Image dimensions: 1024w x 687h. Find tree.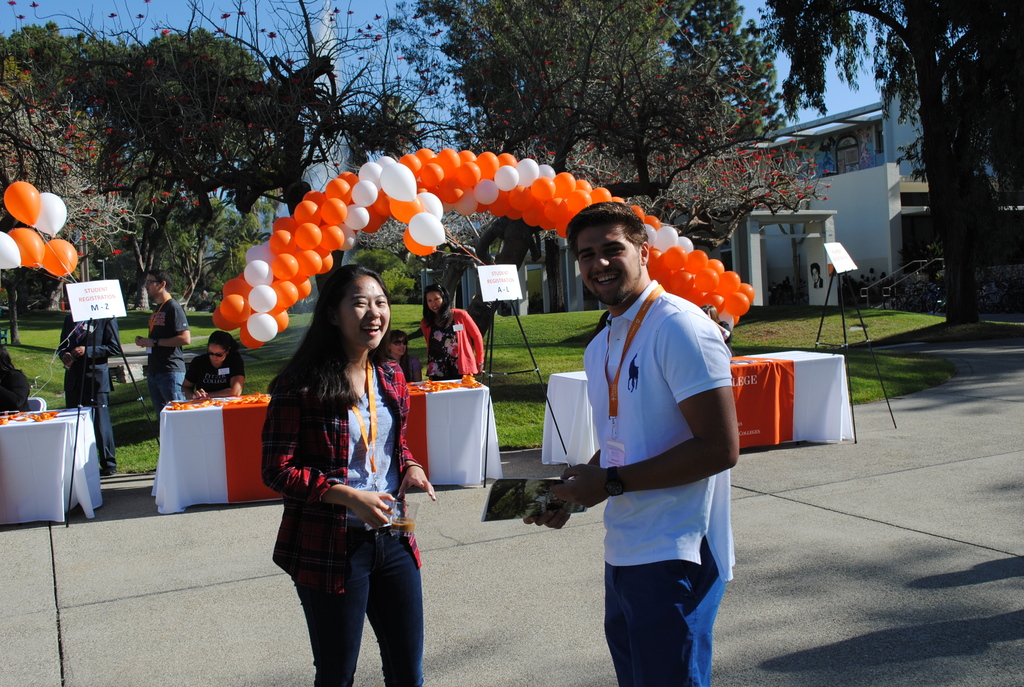
731 0 1023 324.
